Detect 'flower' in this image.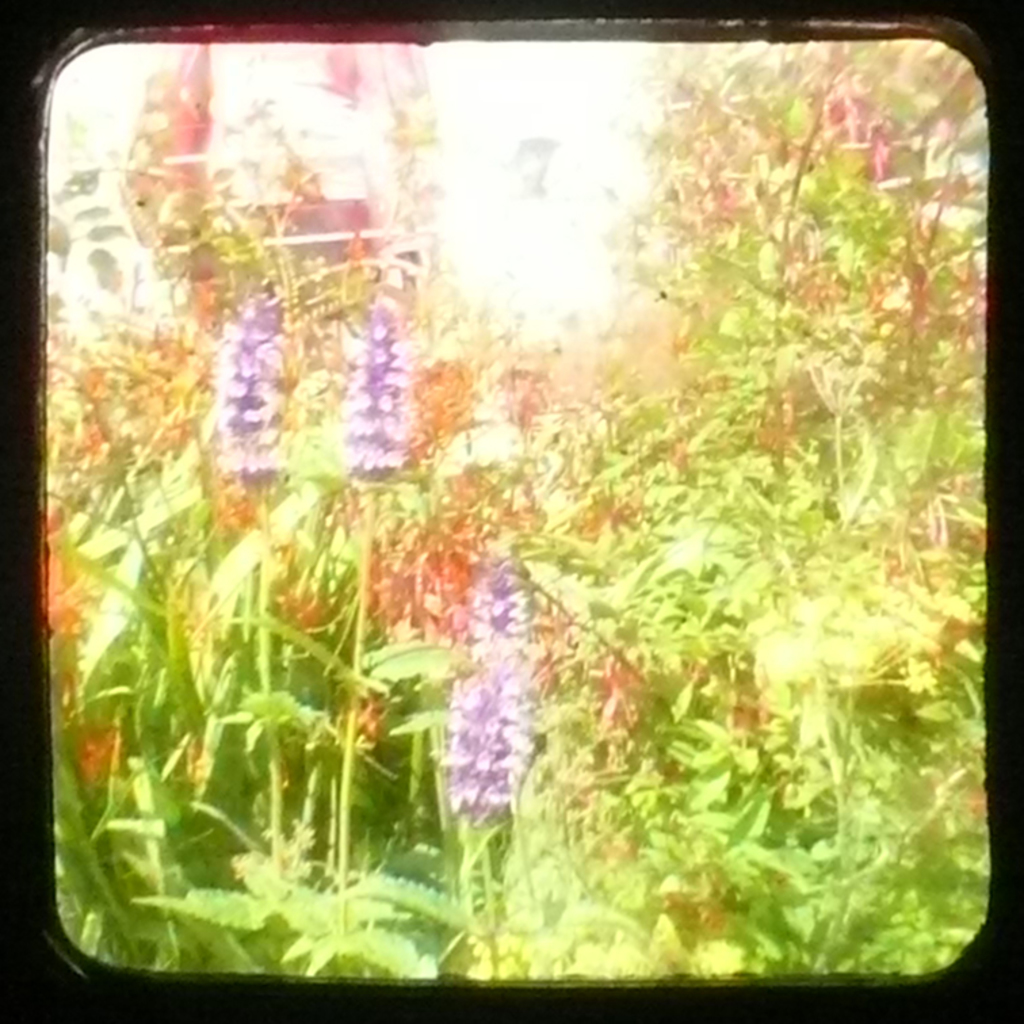
Detection: 217:293:290:486.
